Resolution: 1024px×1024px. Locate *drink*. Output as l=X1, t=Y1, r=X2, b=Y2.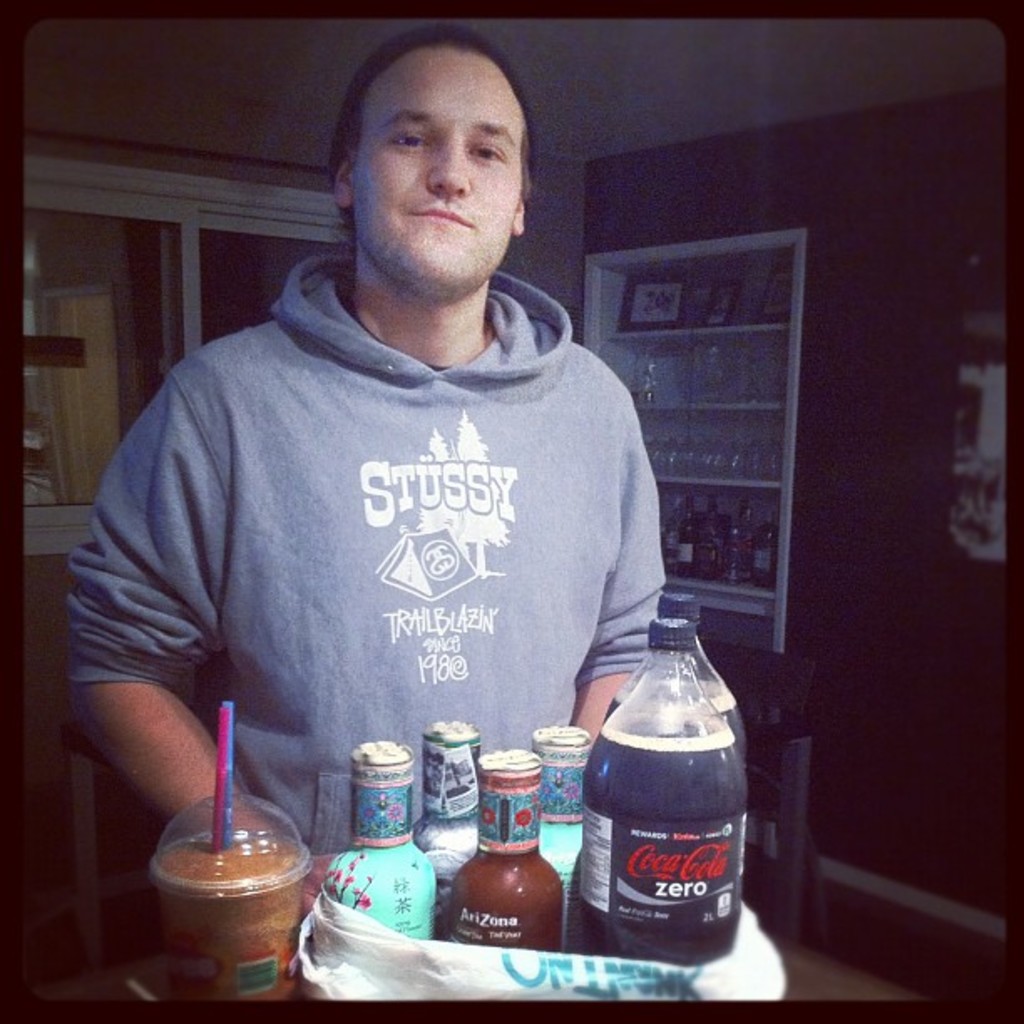
l=141, t=840, r=316, b=997.
